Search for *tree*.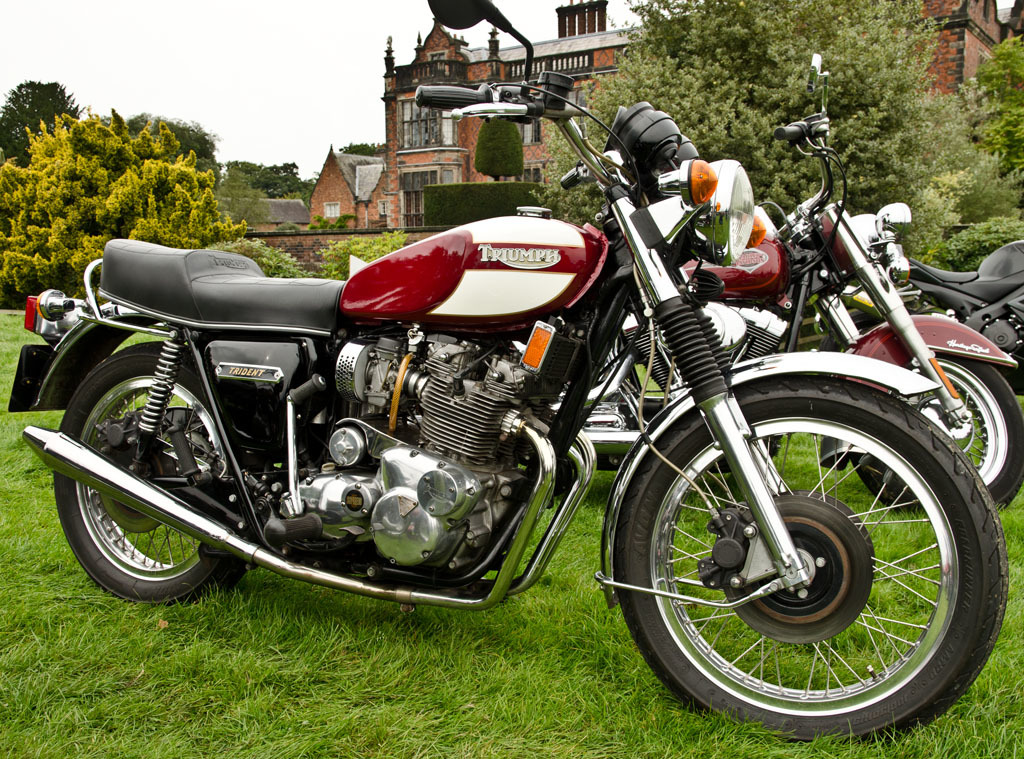
Found at [471,119,541,183].
